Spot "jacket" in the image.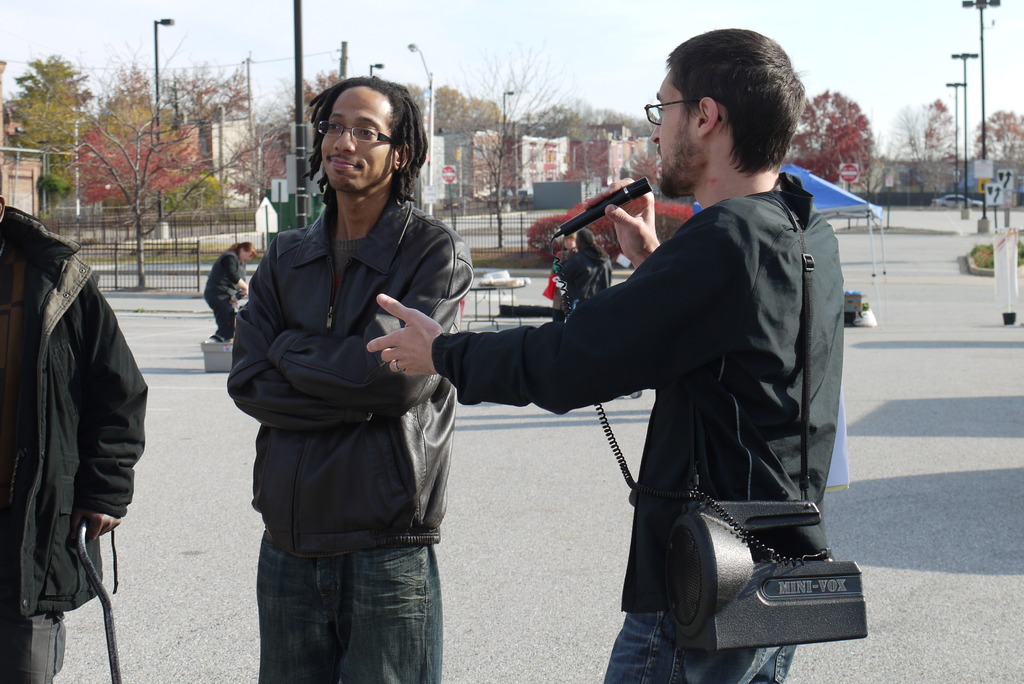
"jacket" found at box(428, 171, 851, 615).
